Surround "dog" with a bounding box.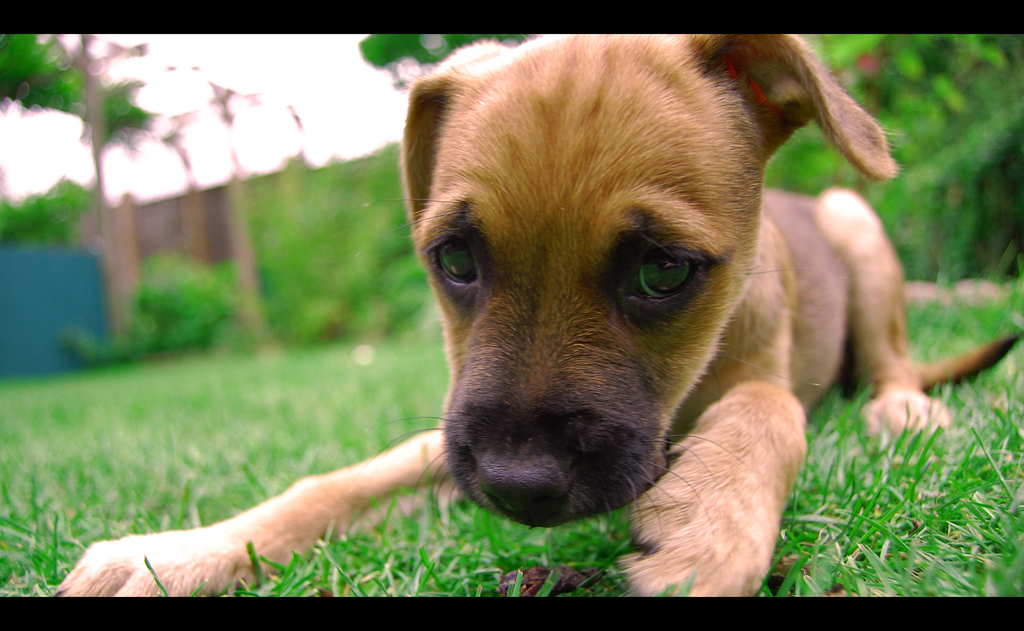
51, 31, 1023, 600.
